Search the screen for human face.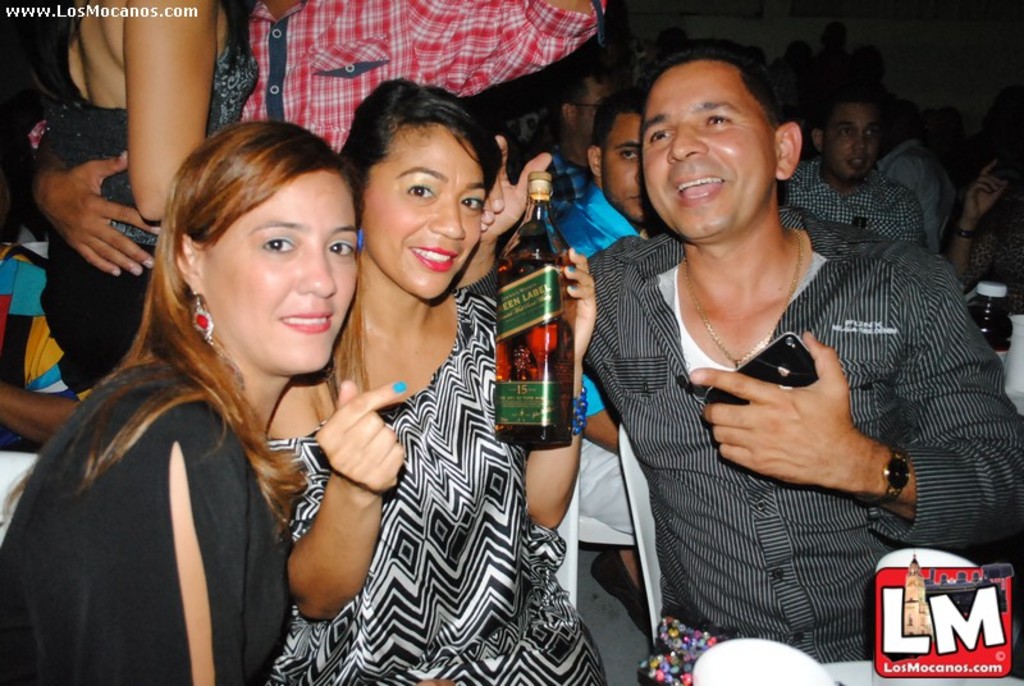
Found at (left=817, top=104, right=881, bottom=184).
